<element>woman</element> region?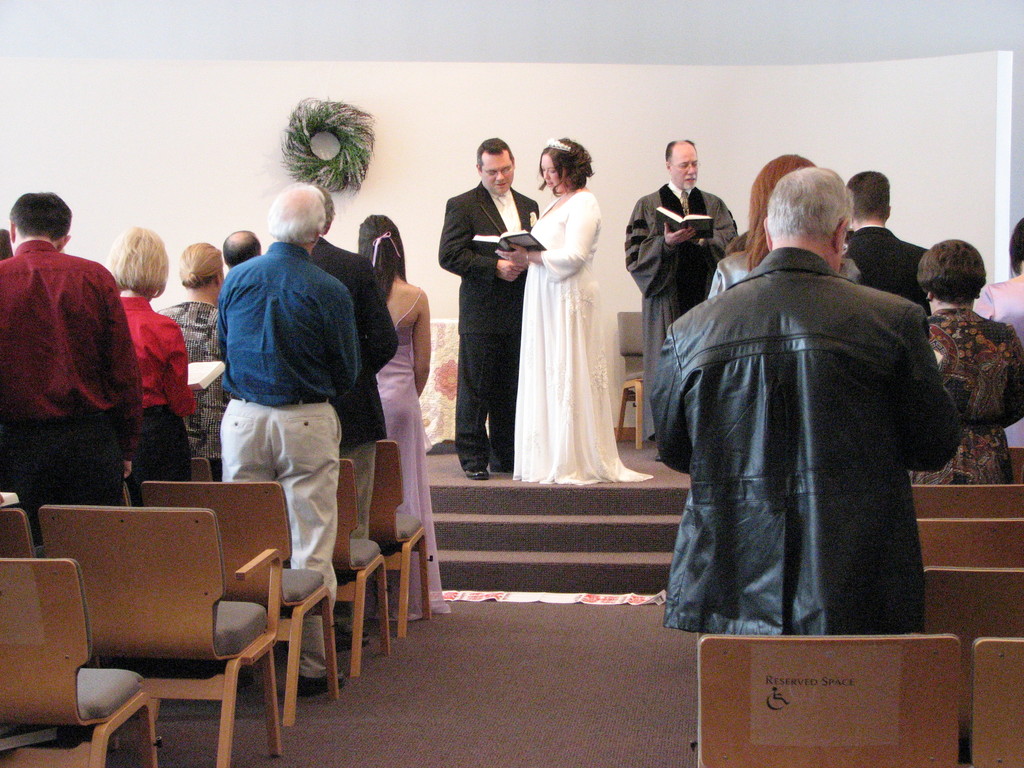
region(351, 212, 446, 618)
